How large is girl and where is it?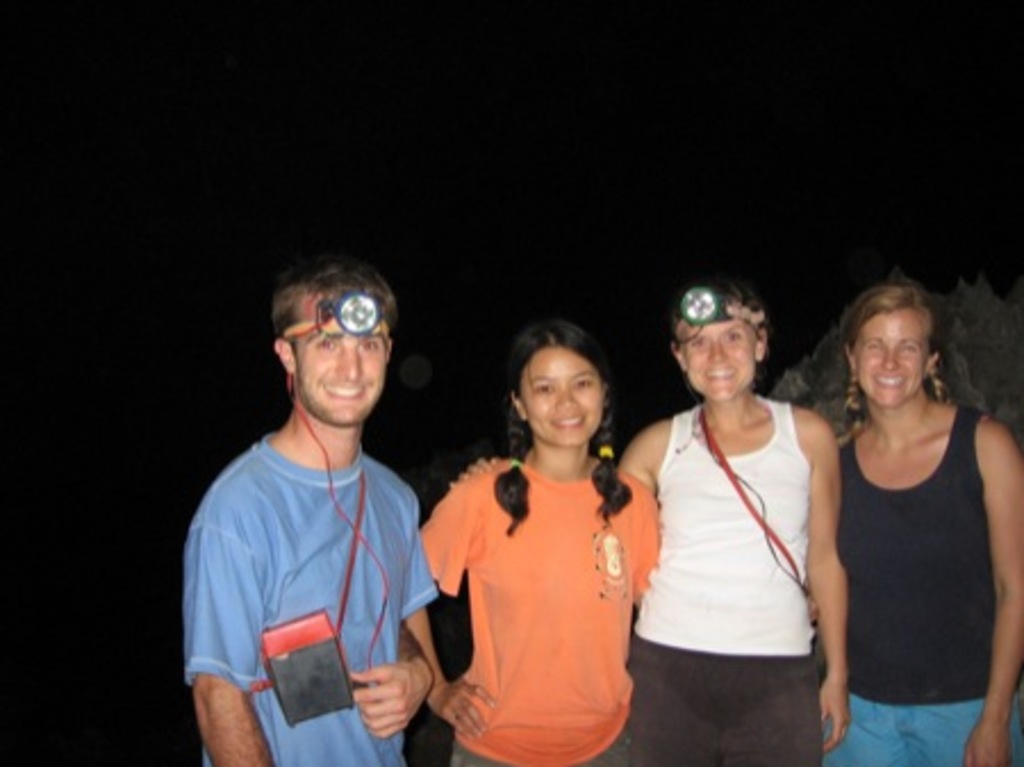
Bounding box: crop(790, 275, 1022, 765).
